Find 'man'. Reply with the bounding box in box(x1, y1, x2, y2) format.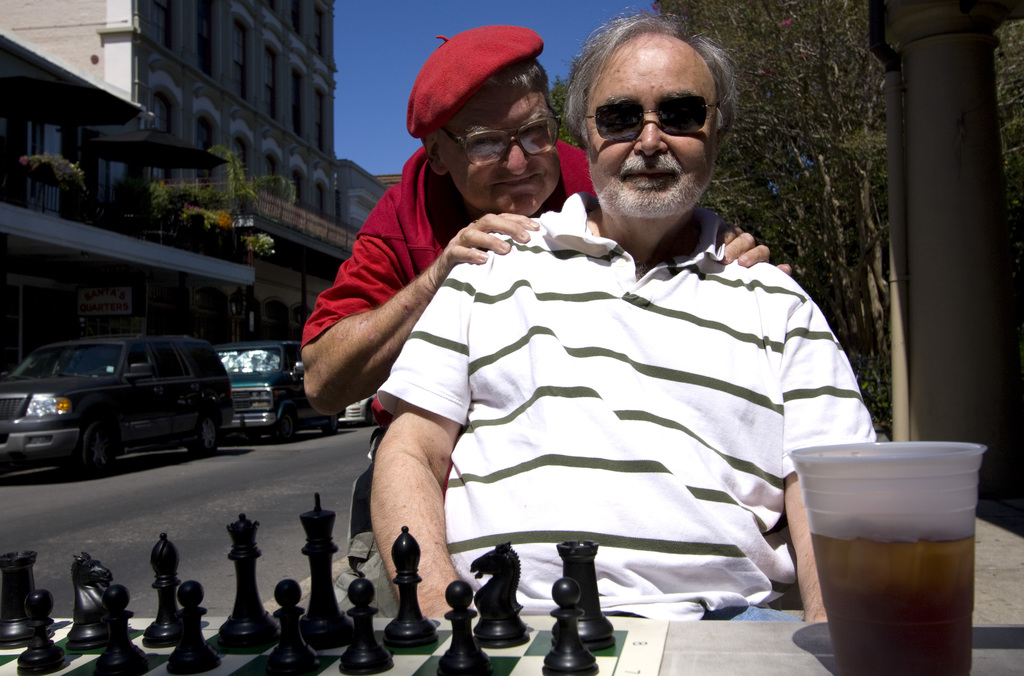
box(368, 3, 879, 620).
